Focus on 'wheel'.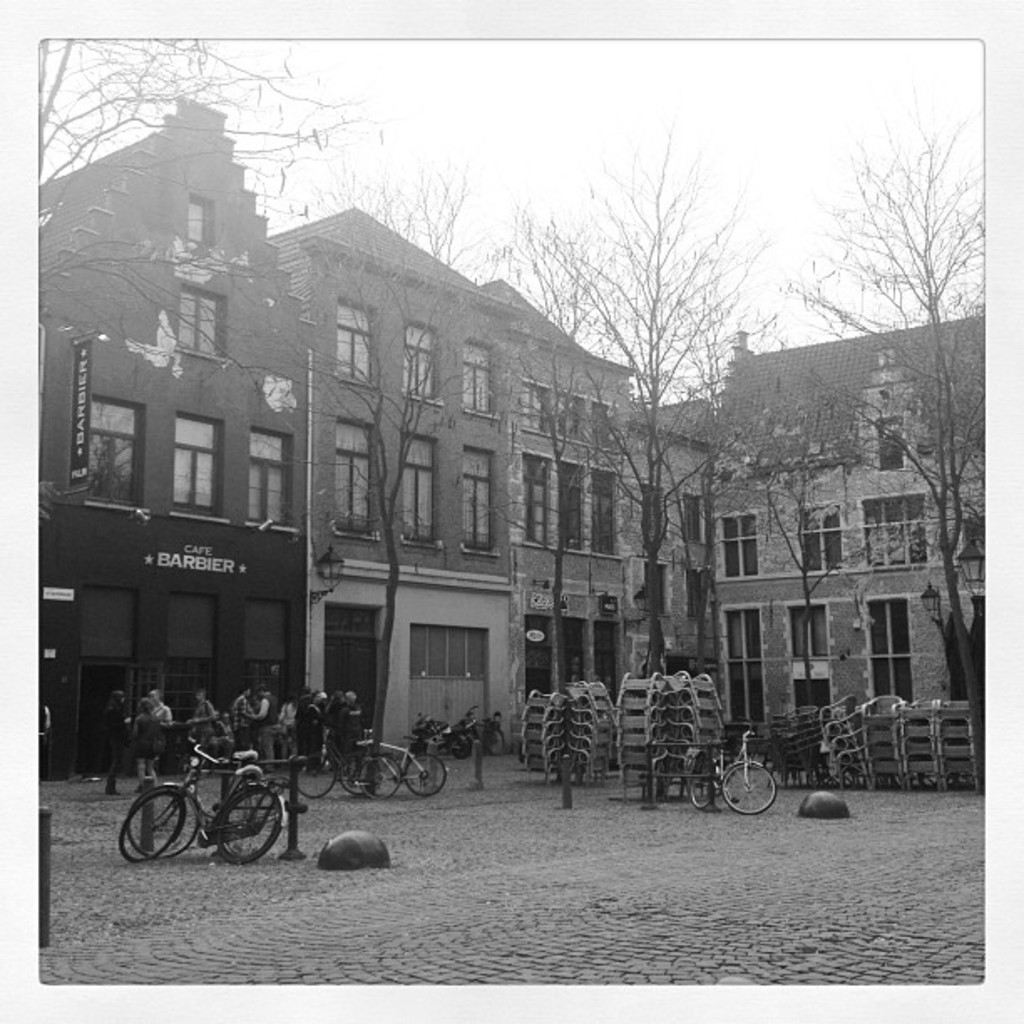
Focused at {"x1": 724, "y1": 765, "x2": 778, "y2": 813}.
